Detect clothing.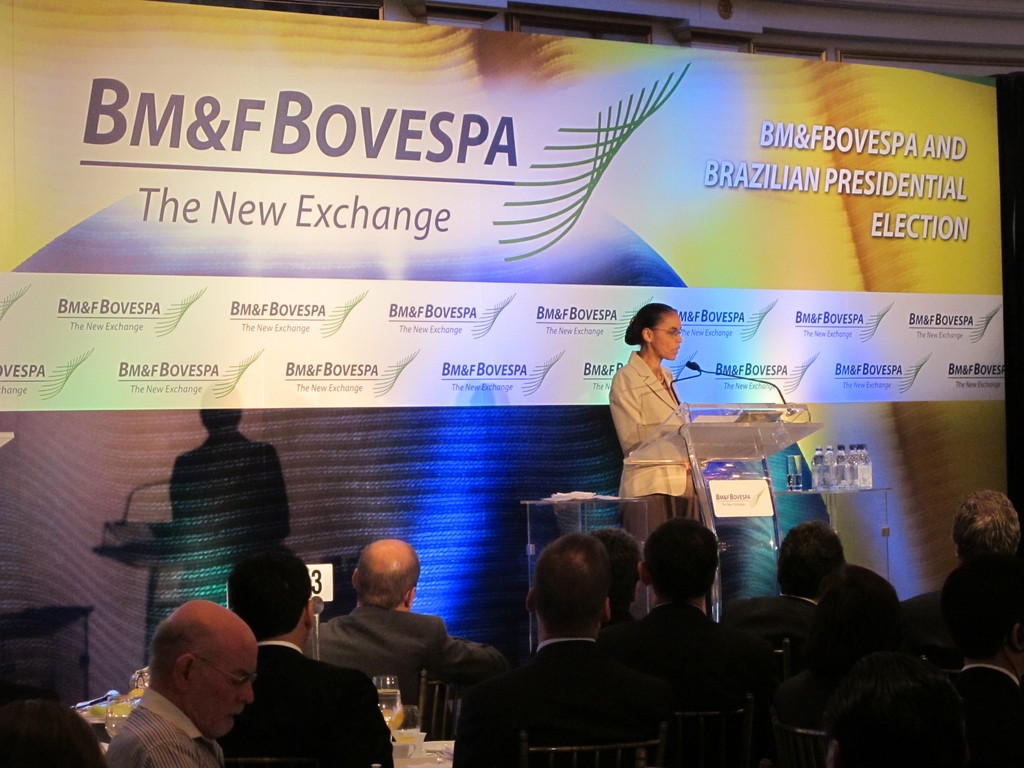
Detected at l=104, t=688, r=231, b=767.
